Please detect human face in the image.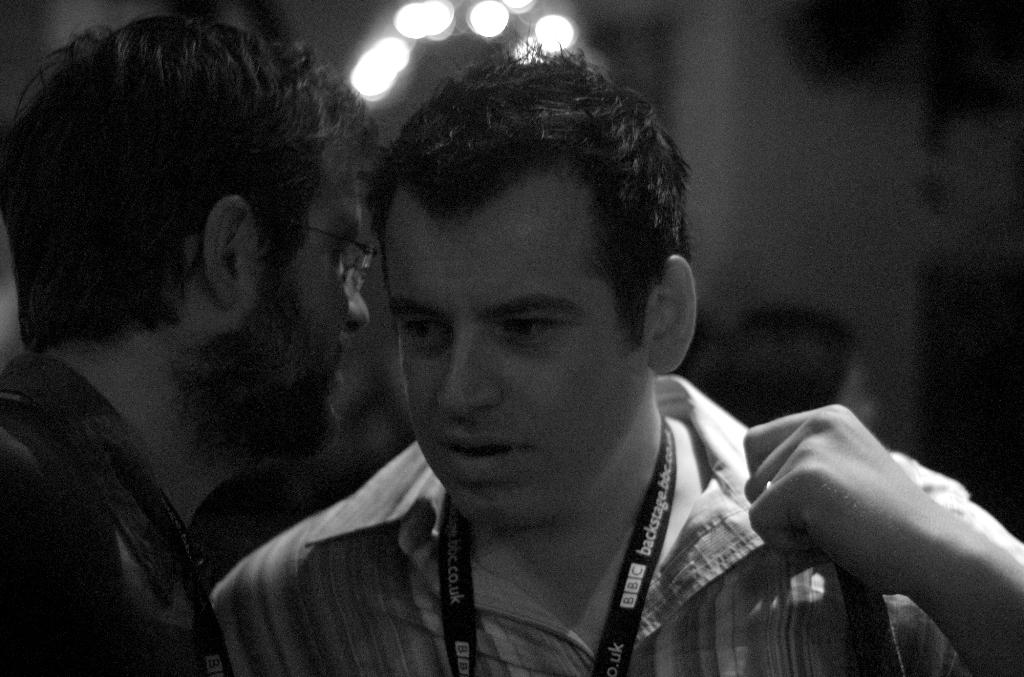
844 357 877 441.
